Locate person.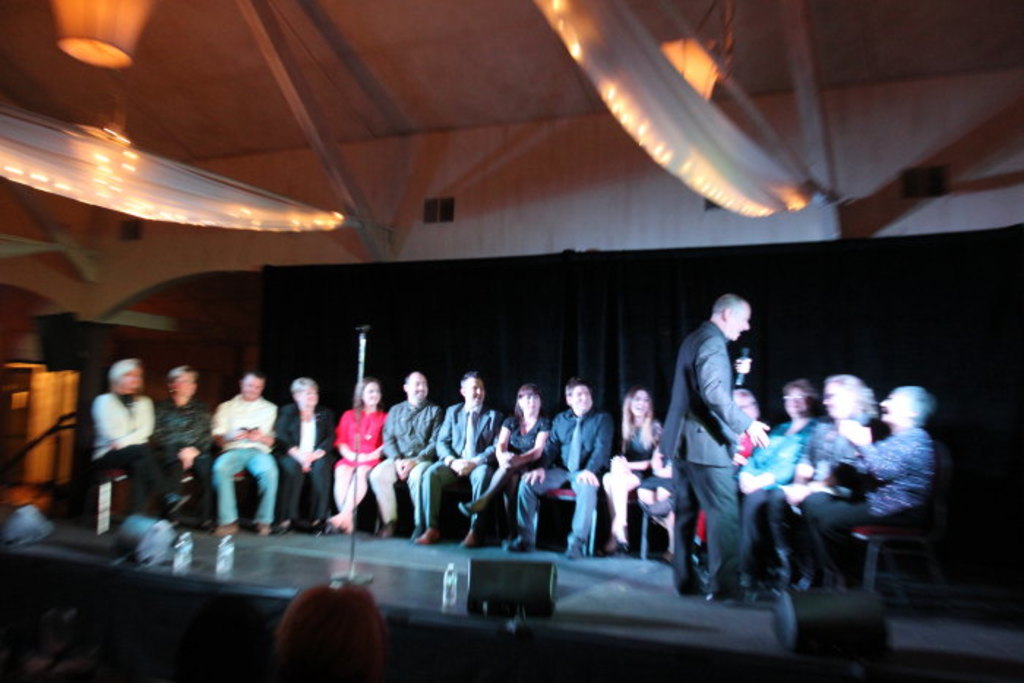
Bounding box: (left=829, top=395, right=938, bottom=515).
